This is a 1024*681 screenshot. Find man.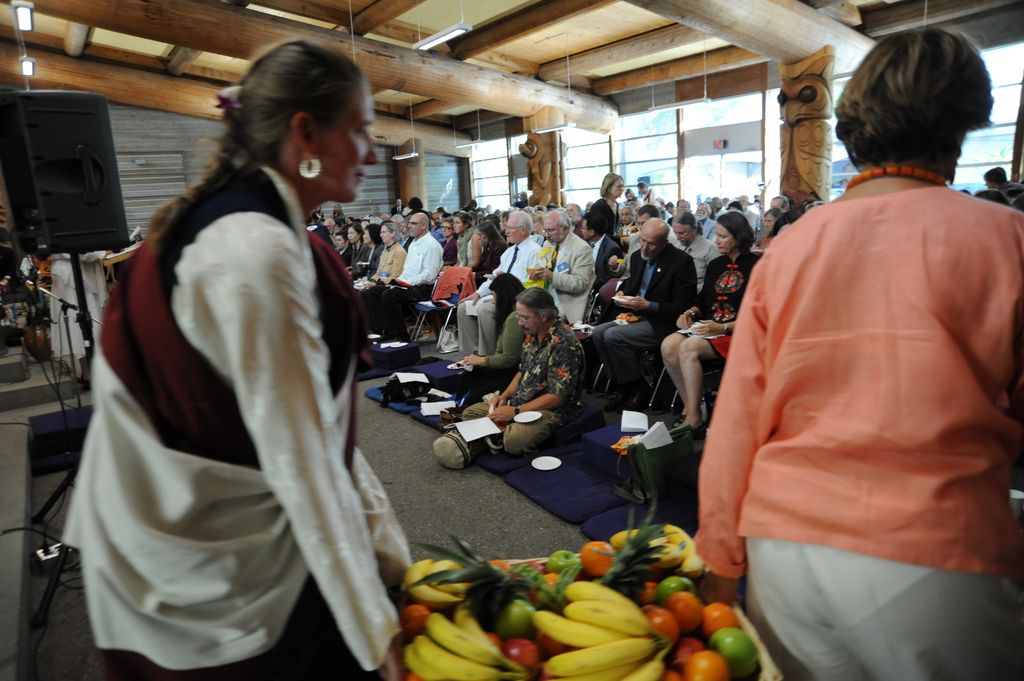
Bounding box: crop(390, 197, 409, 211).
